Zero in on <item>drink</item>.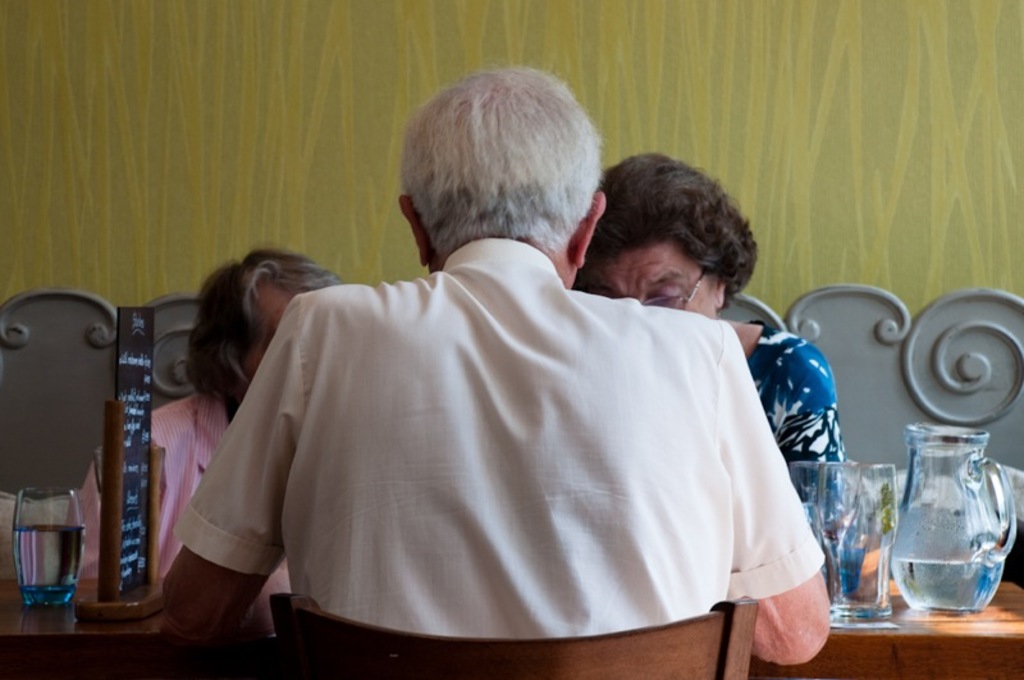
Zeroed in: bbox=[14, 525, 83, 590].
